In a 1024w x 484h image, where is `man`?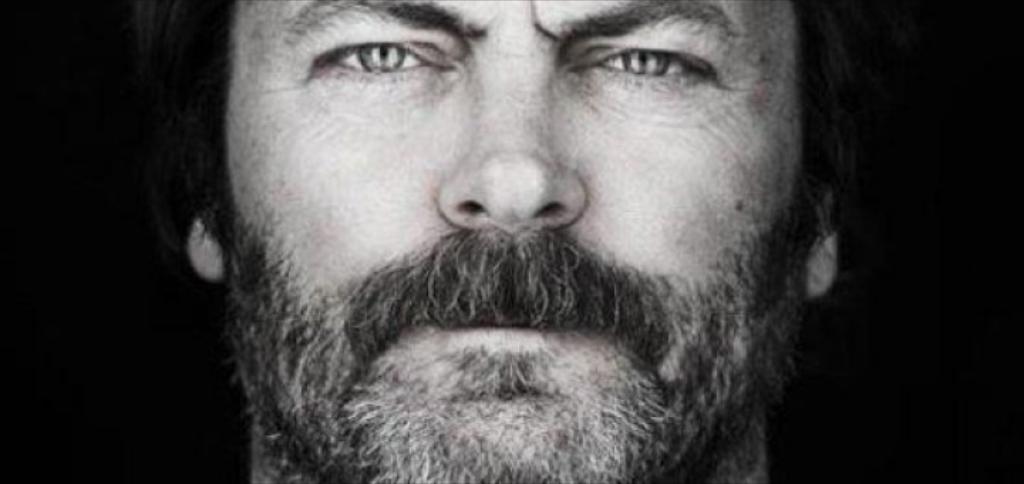
rect(73, 0, 939, 483).
